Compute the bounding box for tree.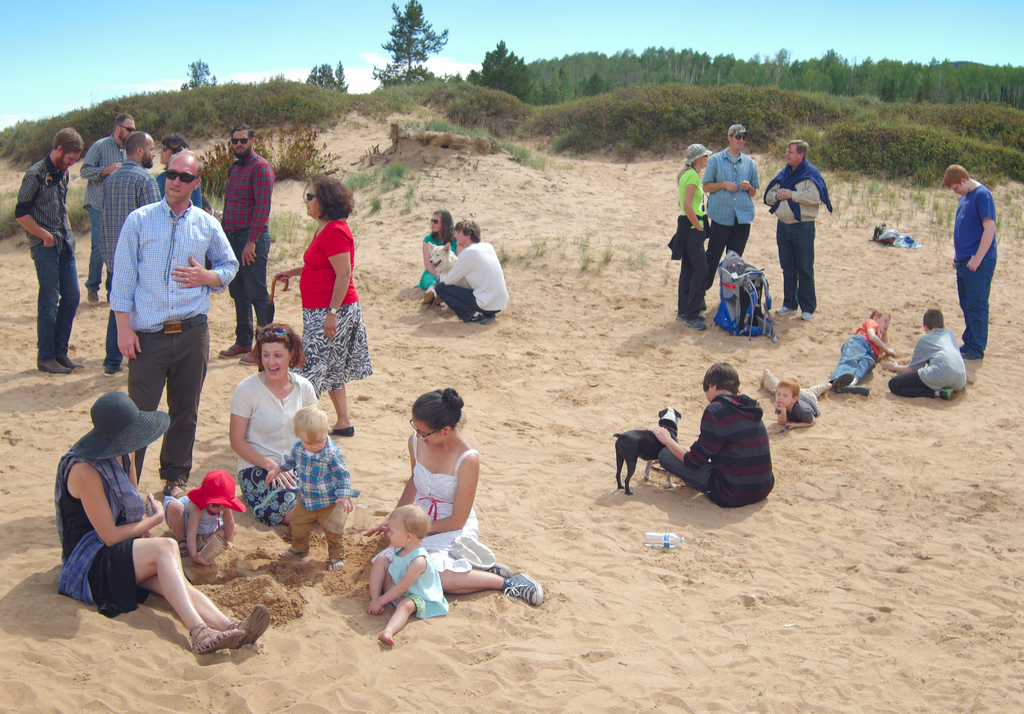
box=[315, 65, 334, 88].
